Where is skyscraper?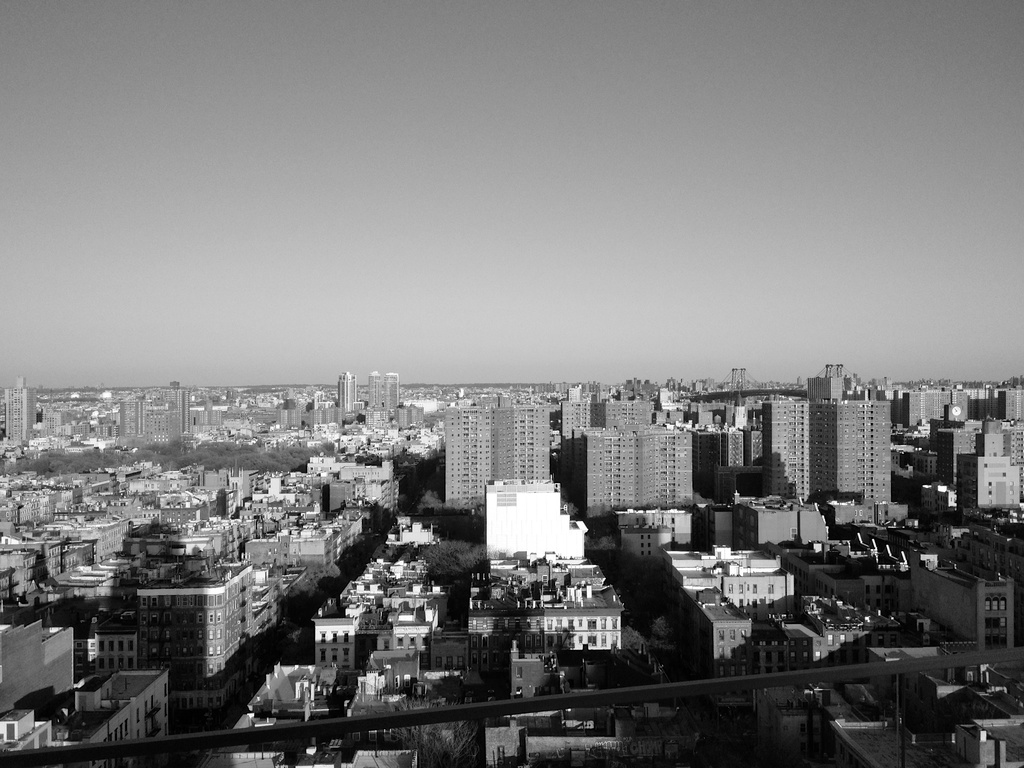
x1=381 y1=370 x2=401 y2=408.
